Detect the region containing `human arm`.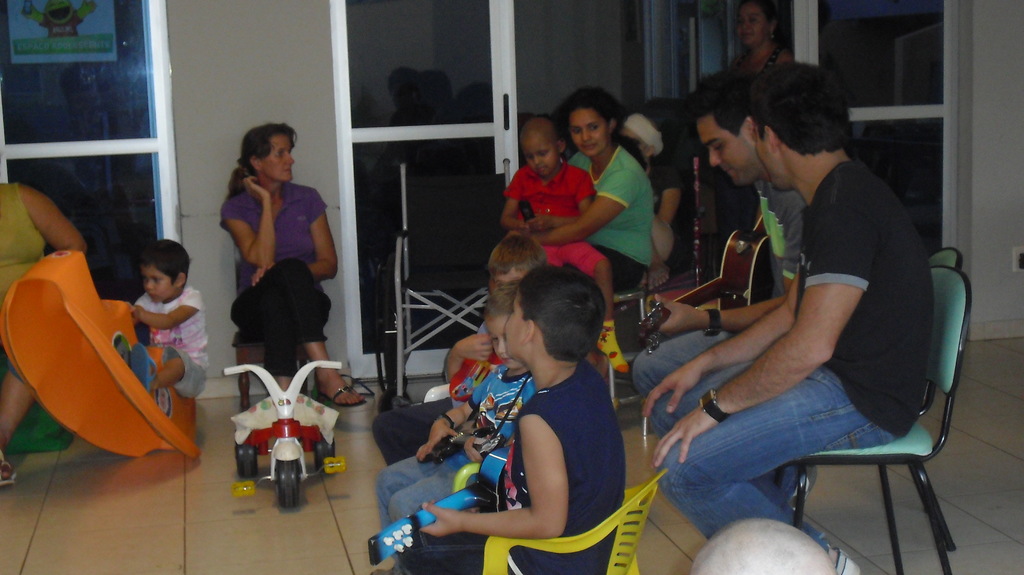
(136,285,206,334).
